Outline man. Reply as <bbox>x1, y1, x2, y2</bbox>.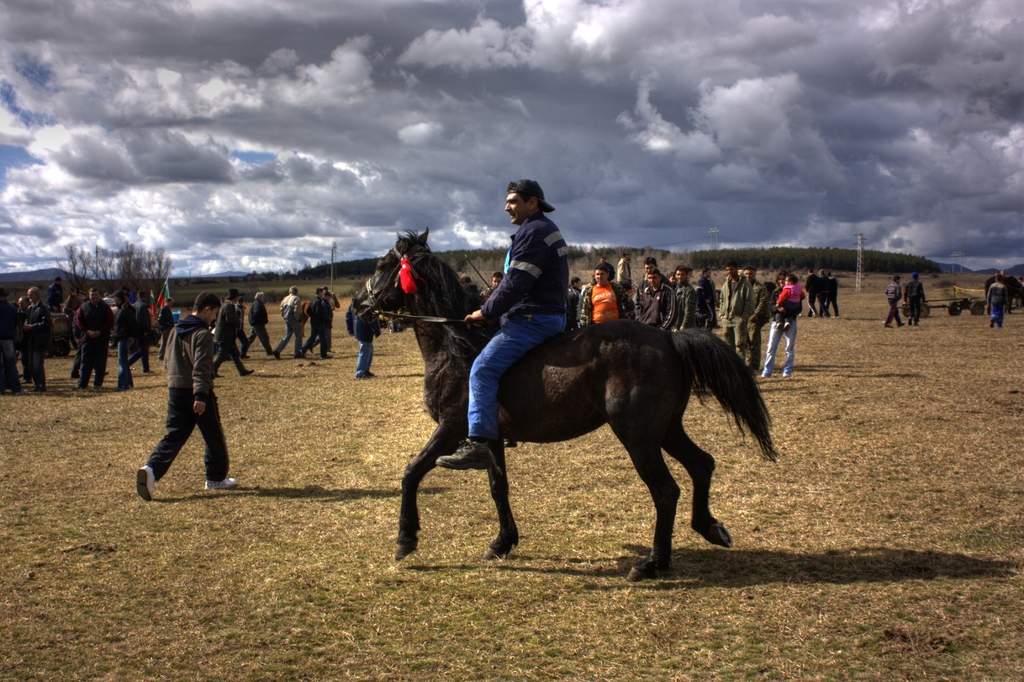
<bbox>301, 286, 328, 359</bbox>.
